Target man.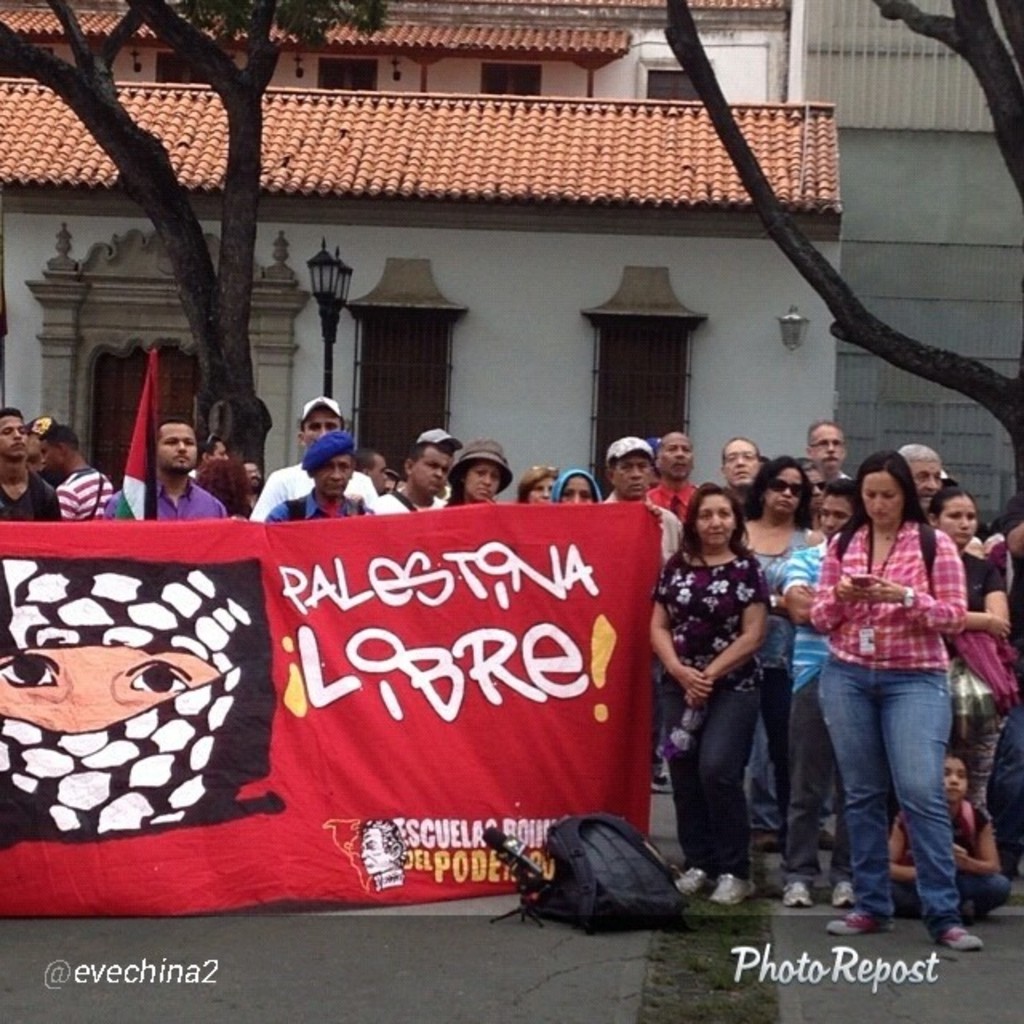
Target region: {"left": 376, "top": 440, "right": 451, "bottom": 510}.
